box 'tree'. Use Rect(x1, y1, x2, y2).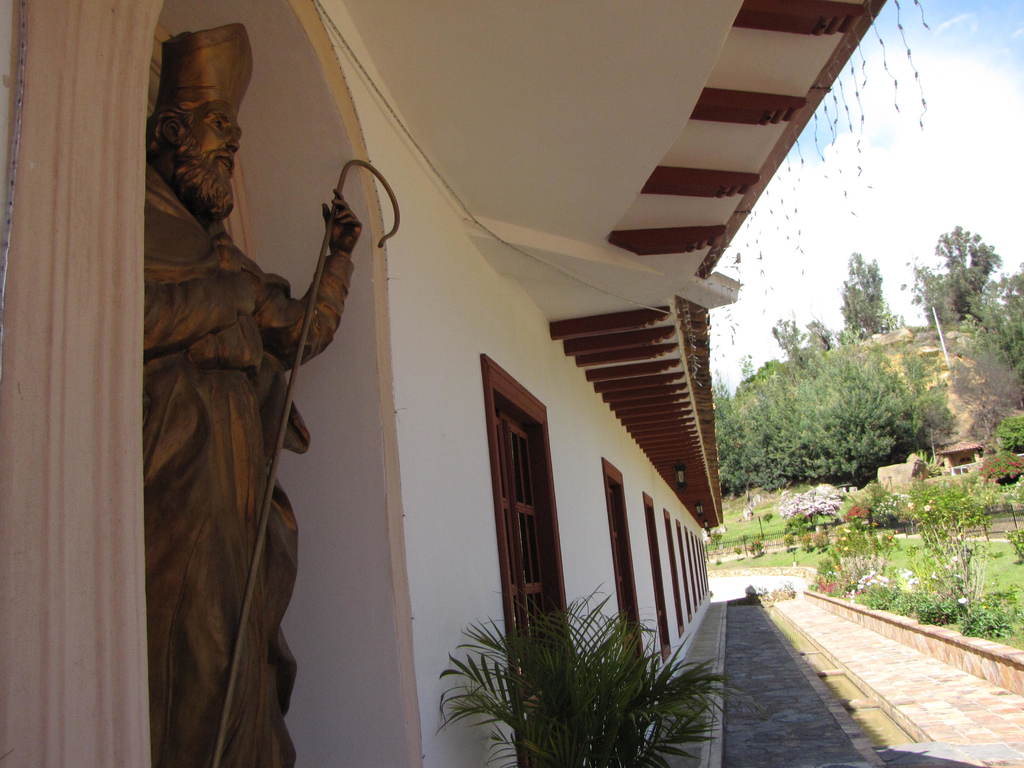
Rect(837, 250, 904, 335).
